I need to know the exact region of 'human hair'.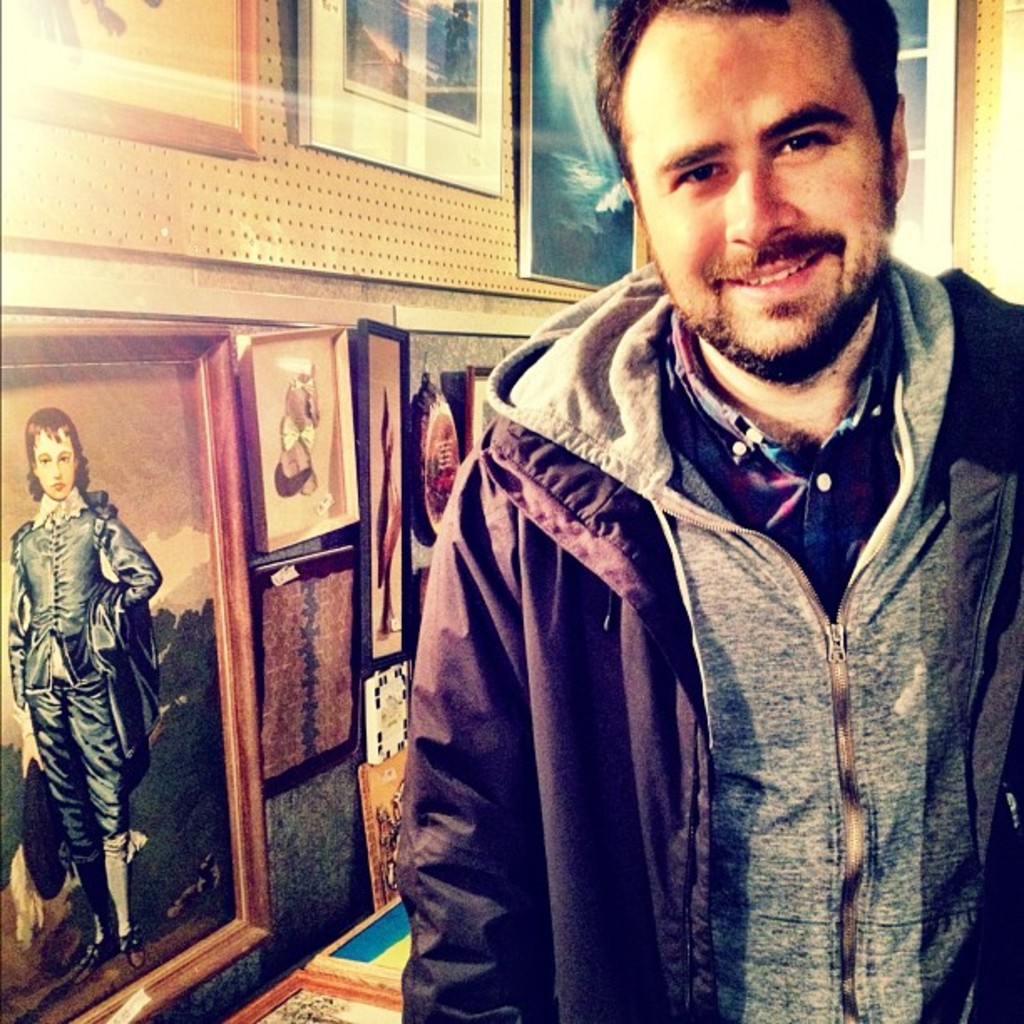
Region: <bbox>604, 7, 907, 218</bbox>.
